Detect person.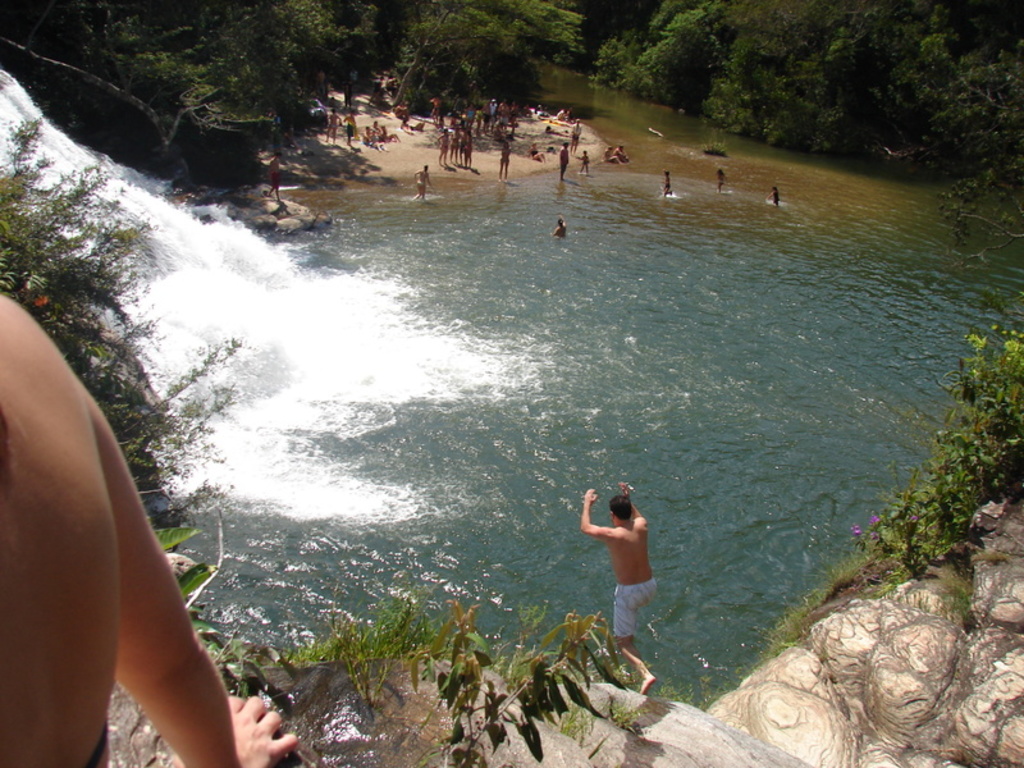
Detected at [575, 477, 658, 698].
